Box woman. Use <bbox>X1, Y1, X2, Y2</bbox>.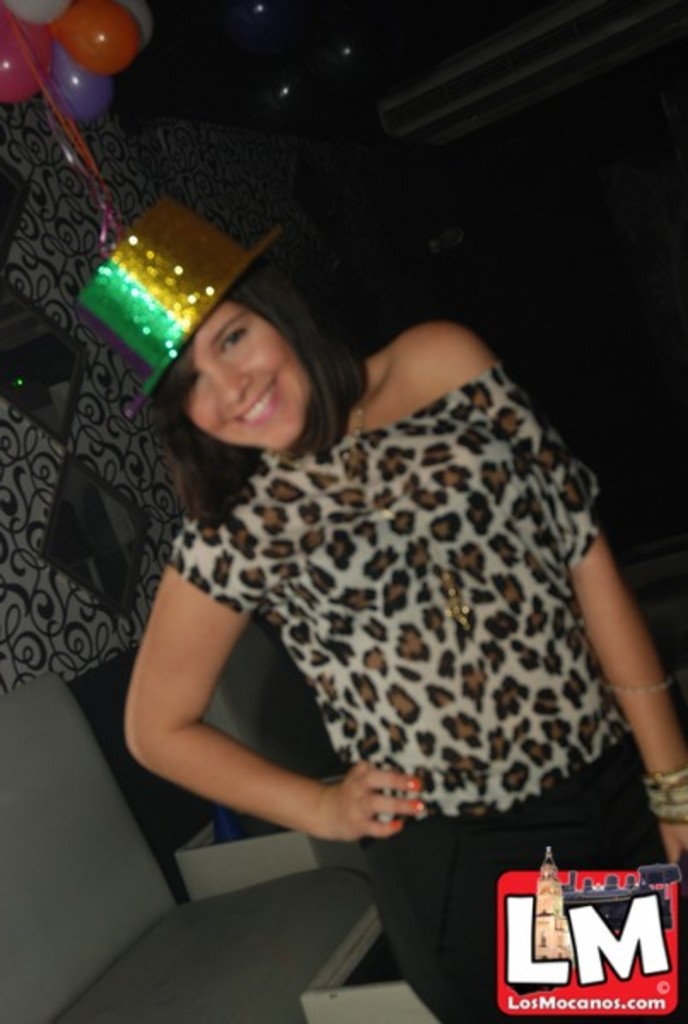
<bbox>3, 167, 676, 935</bbox>.
